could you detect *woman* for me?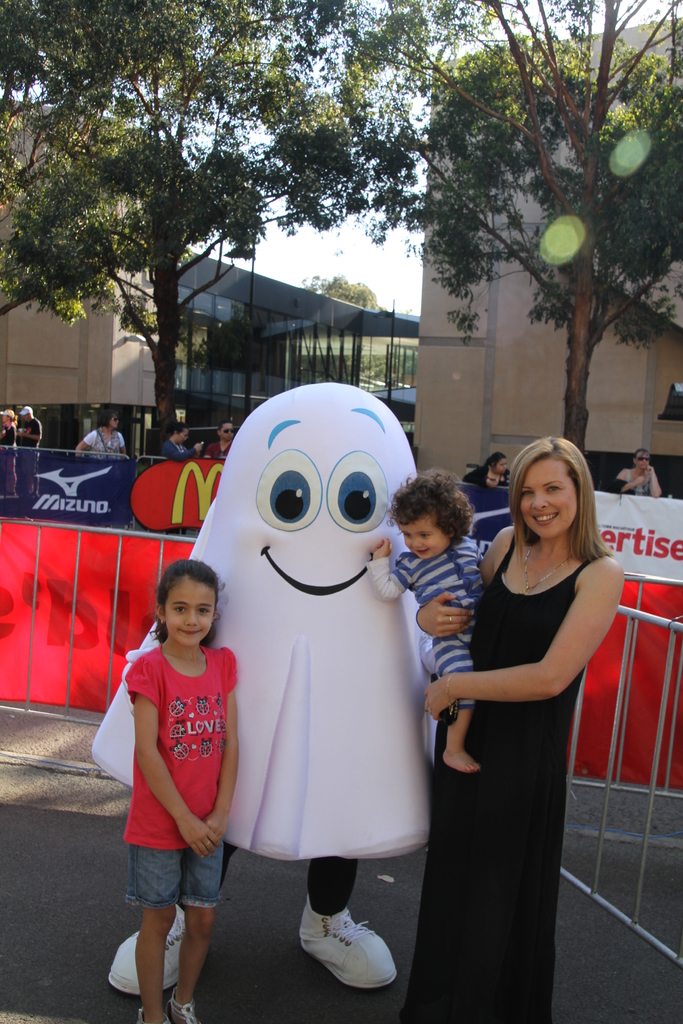
Detection result: (x1=71, y1=410, x2=129, y2=464).
